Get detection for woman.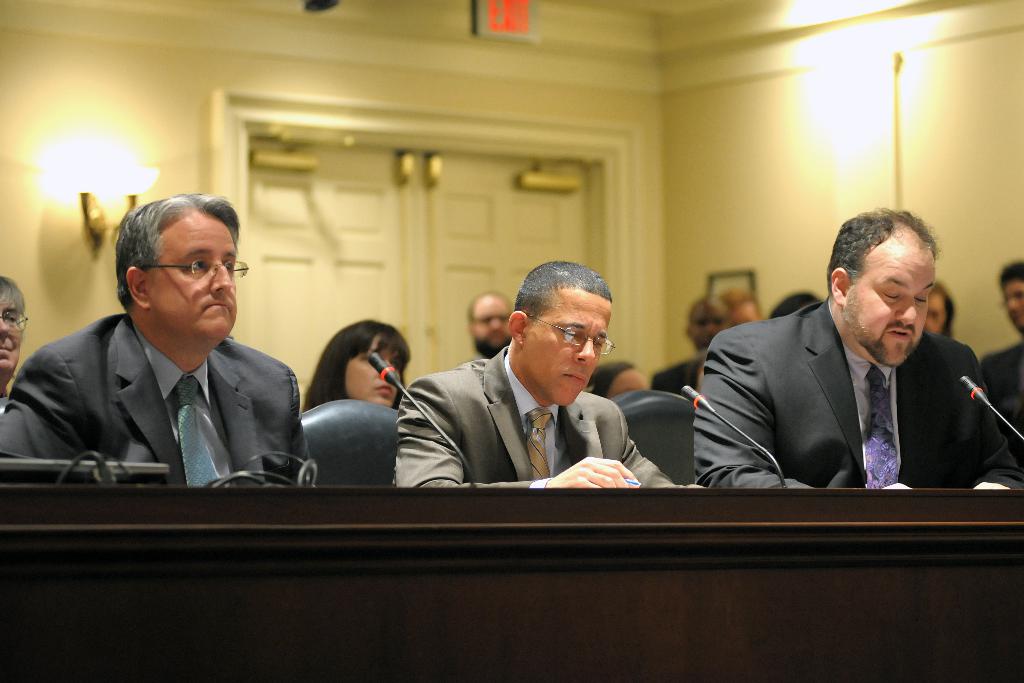
Detection: BBox(924, 279, 955, 341).
